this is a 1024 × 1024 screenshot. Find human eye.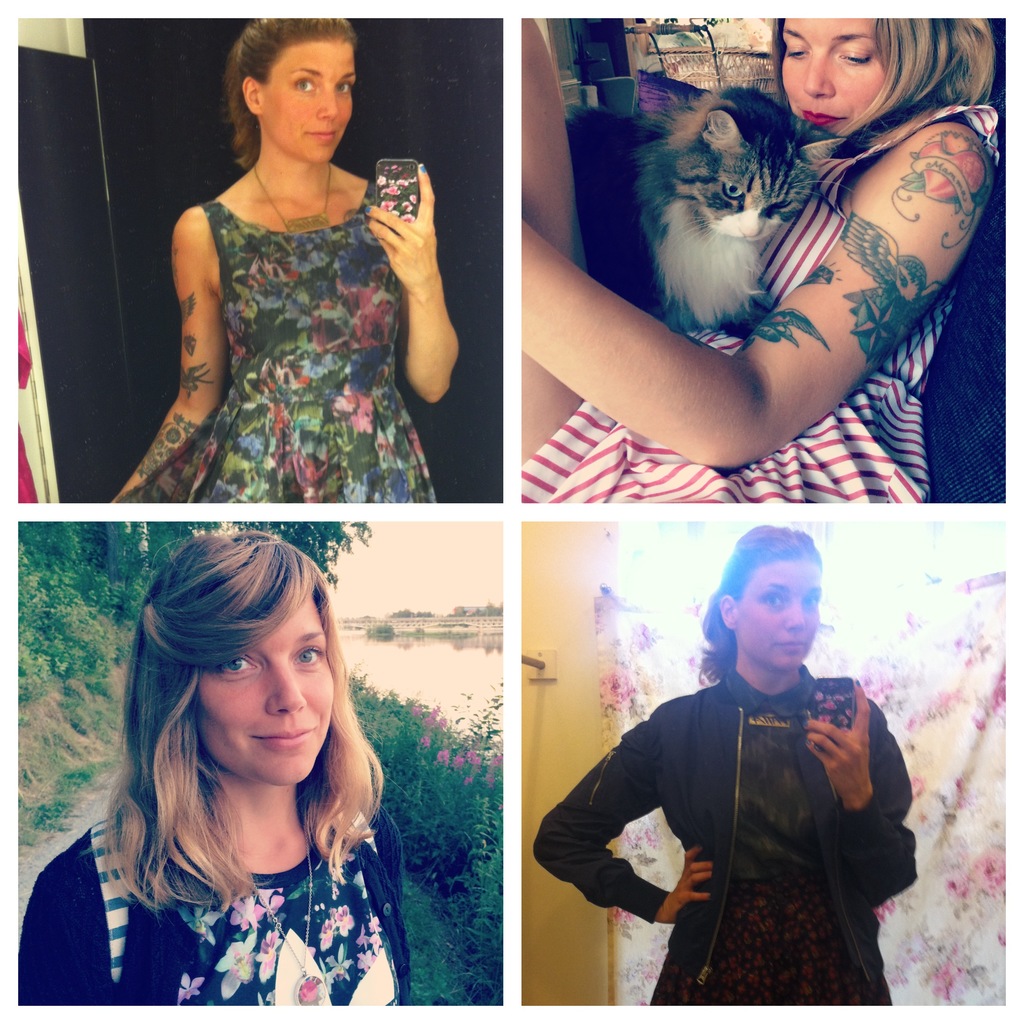
Bounding box: (802, 585, 821, 609).
